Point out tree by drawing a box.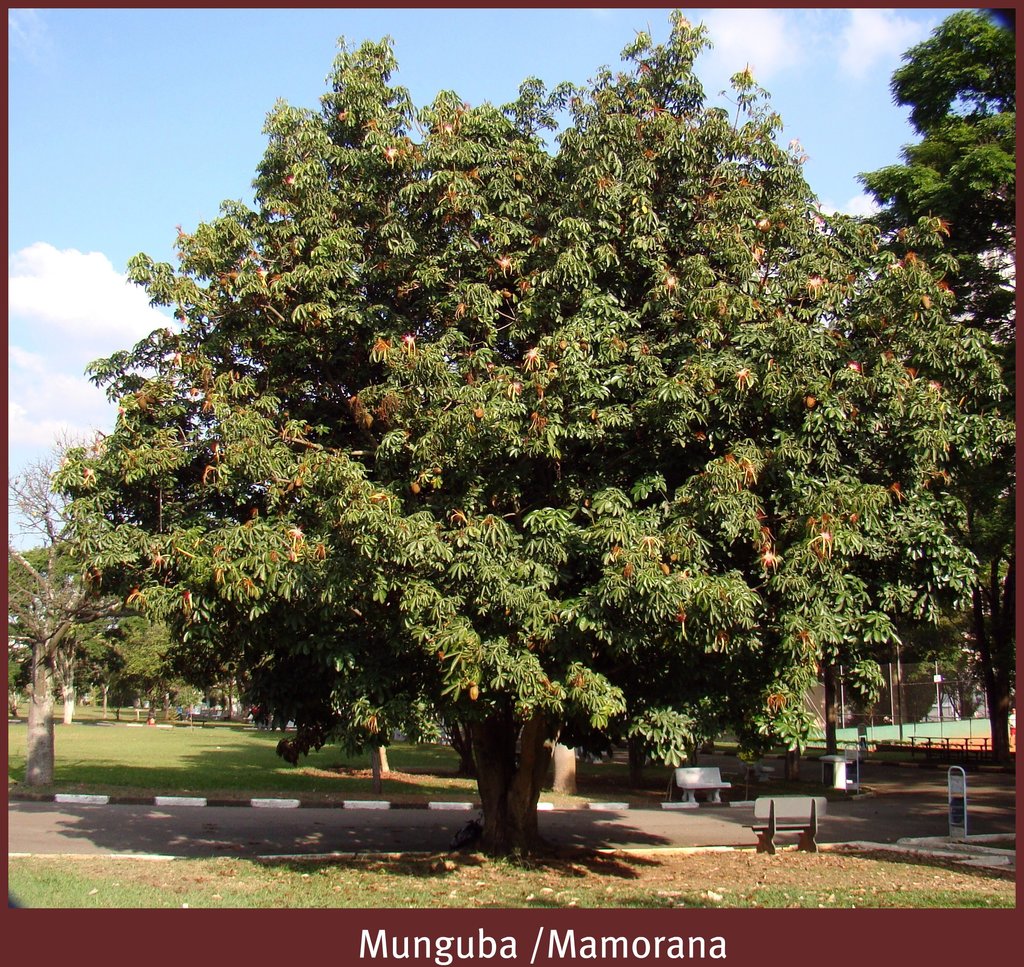
bbox=[111, 622, 177, 723].
